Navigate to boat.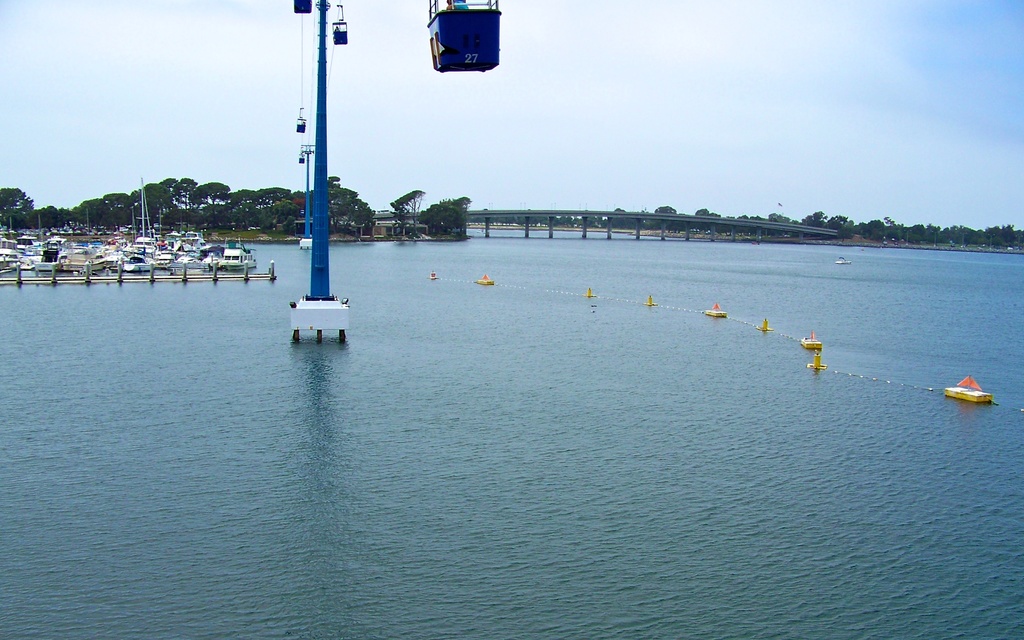
Navigation target: 125:250:153:272.
